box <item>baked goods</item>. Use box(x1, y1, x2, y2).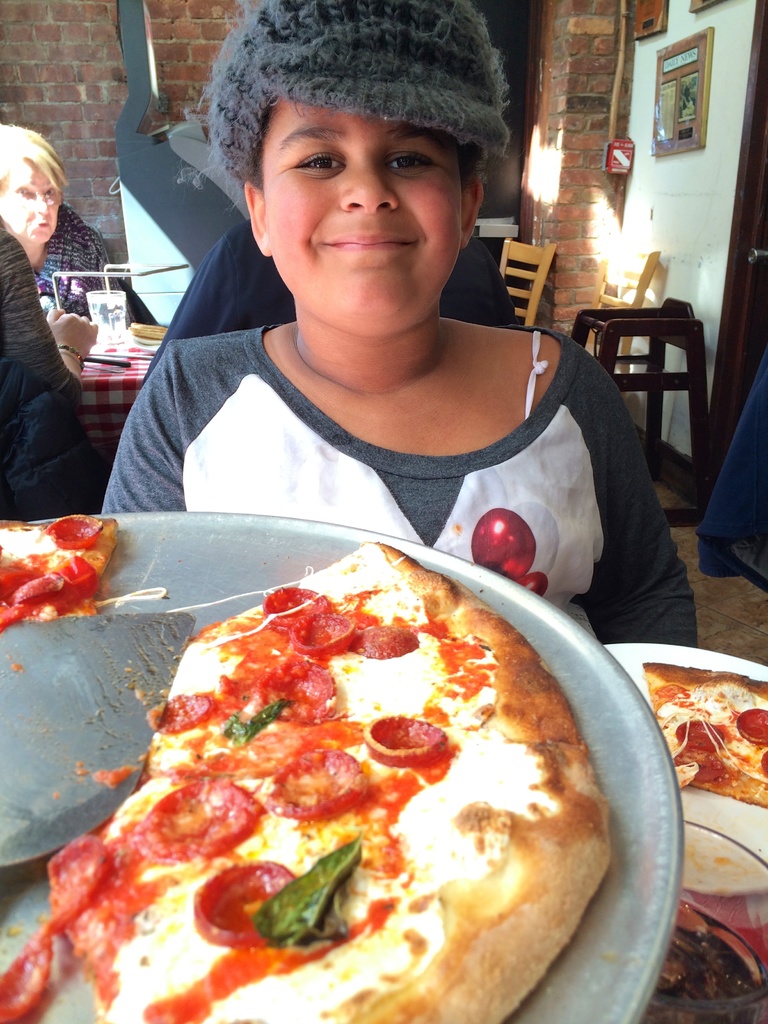
box(642, 659, 767, 813).
